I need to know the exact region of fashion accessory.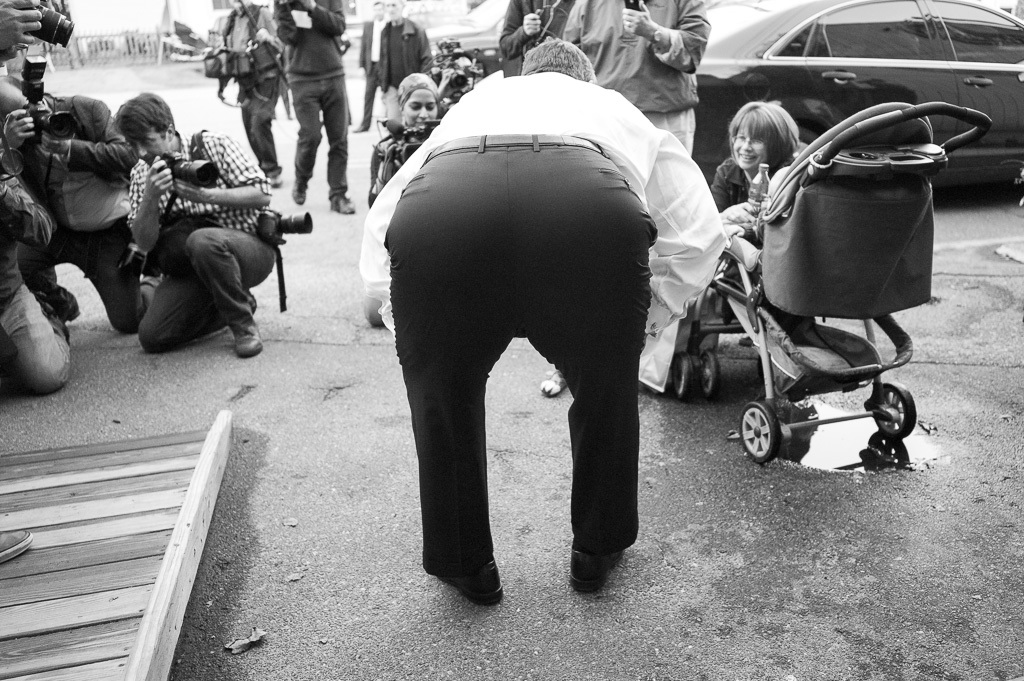
Region: select_region(431, 553, 505, 607).
